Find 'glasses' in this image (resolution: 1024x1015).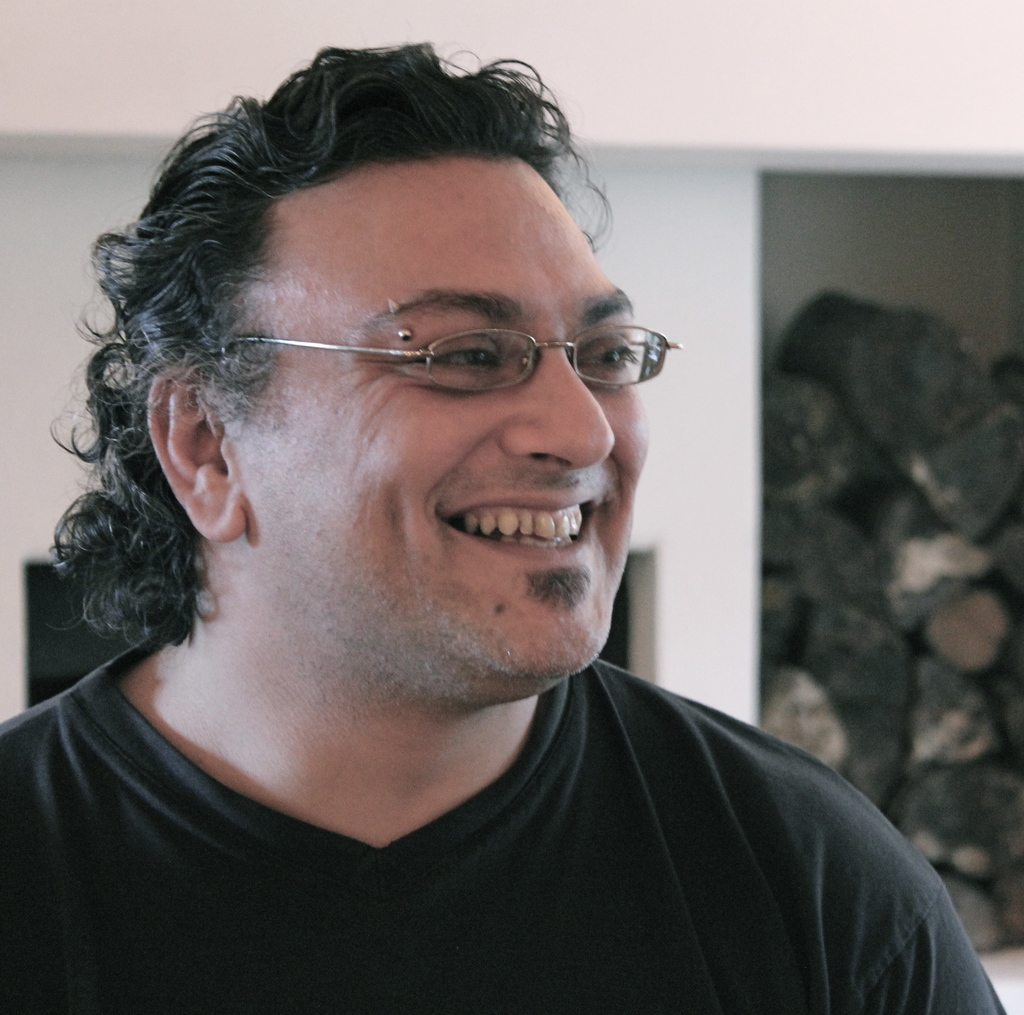
204,327,678,390.
